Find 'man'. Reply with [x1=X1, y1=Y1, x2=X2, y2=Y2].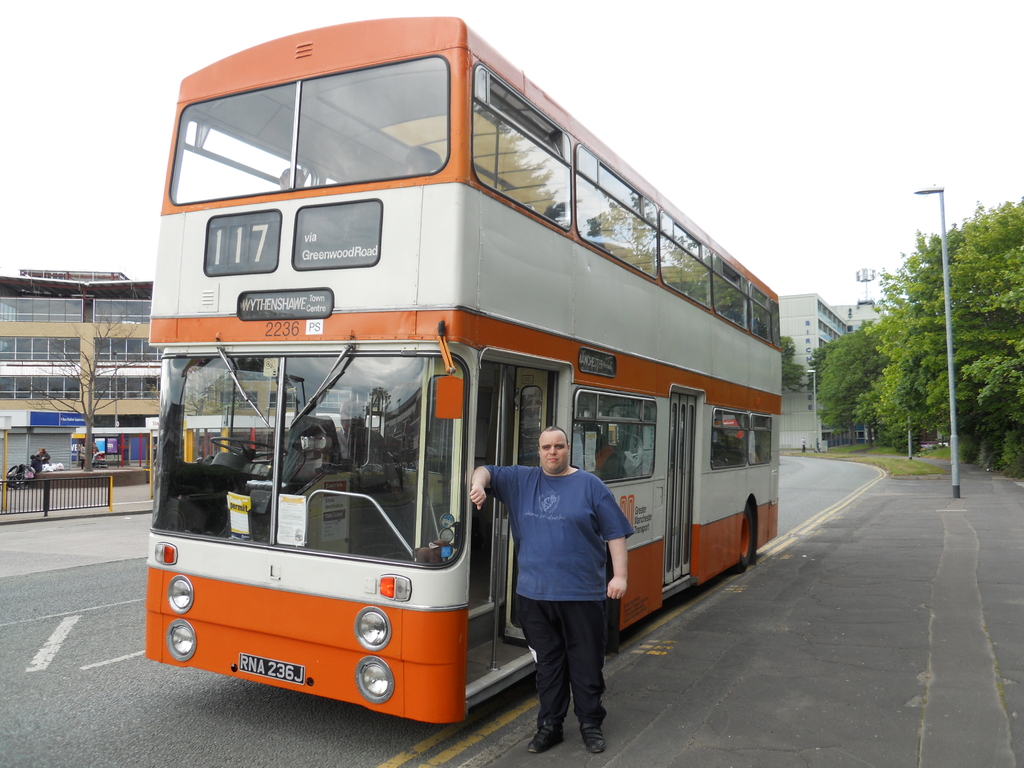
[x1=466, y1=424, x2=641, y2=762].
